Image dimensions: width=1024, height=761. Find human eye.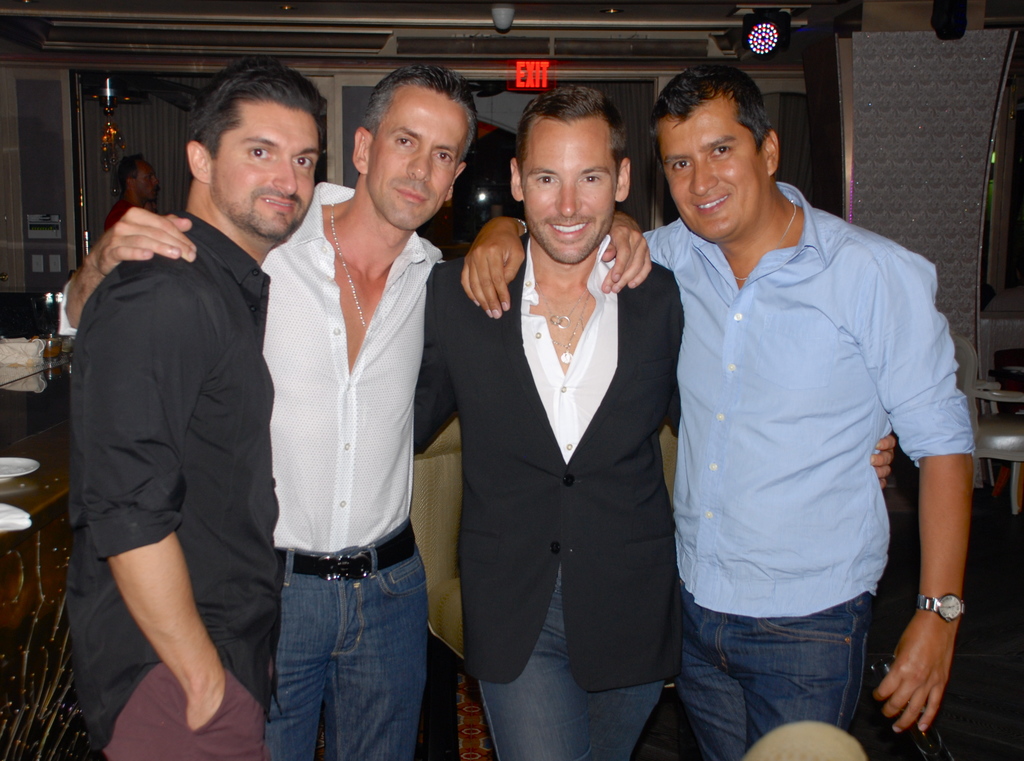
rect(391, 136, 416, 149).
